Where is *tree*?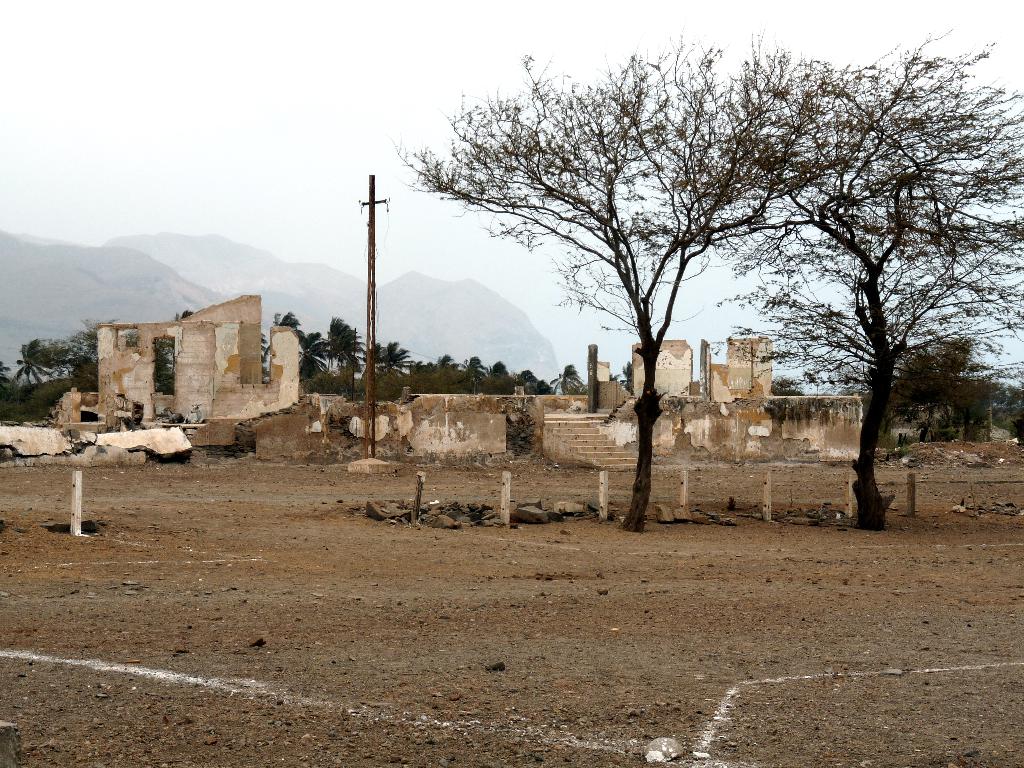
region(388, 30, 760, 529).
